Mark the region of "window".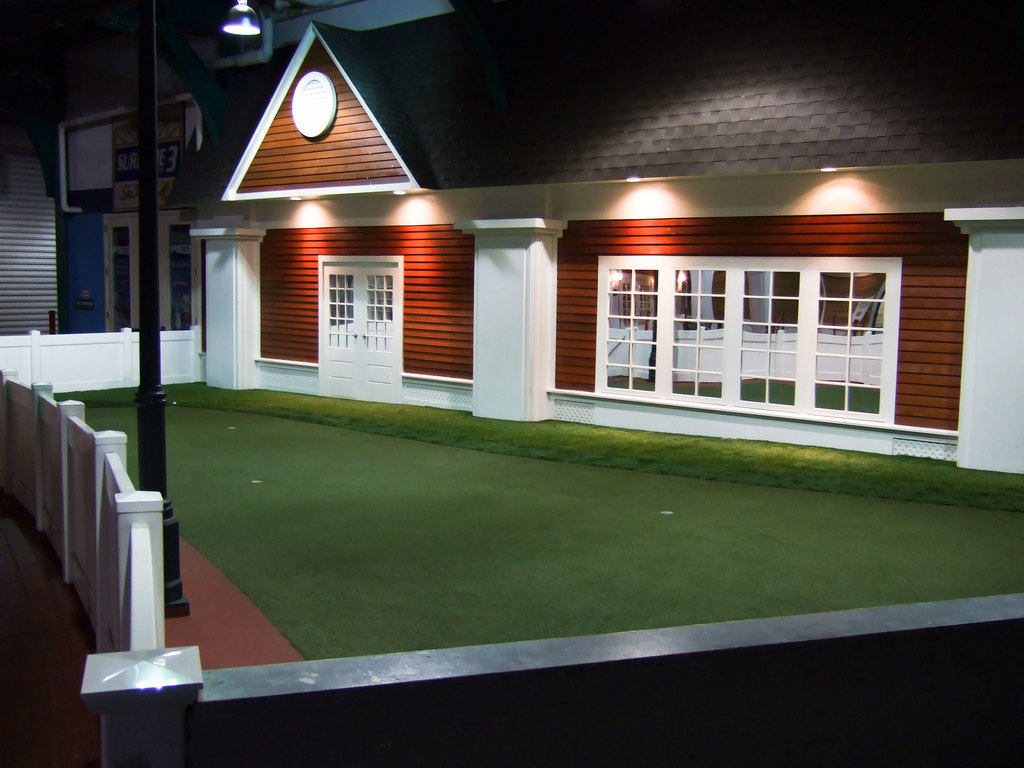
Region: [left=601, top=271, right=886, bottom=412].
